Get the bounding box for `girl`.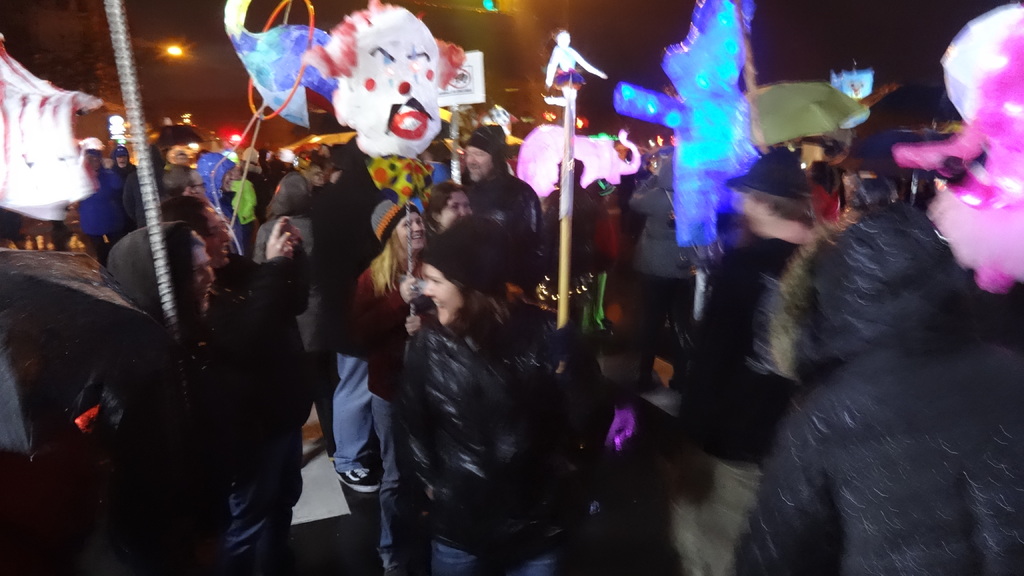
403,214,602,575.
